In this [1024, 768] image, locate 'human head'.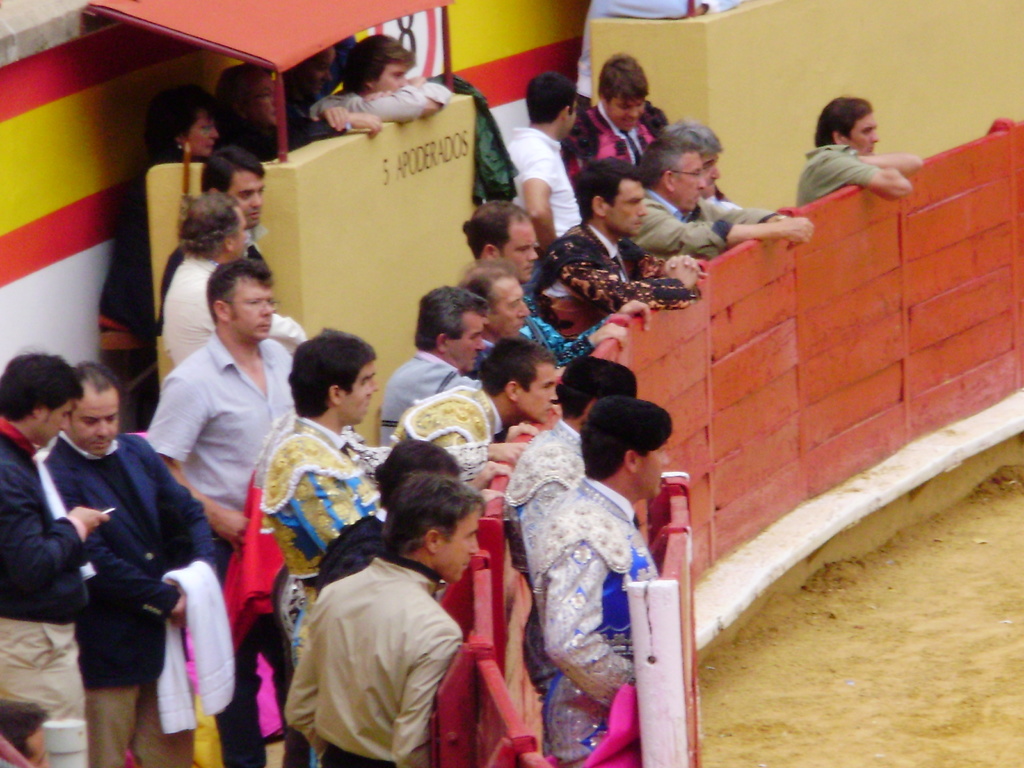
Bounding box: BBox(571, 155, 652, 241).
